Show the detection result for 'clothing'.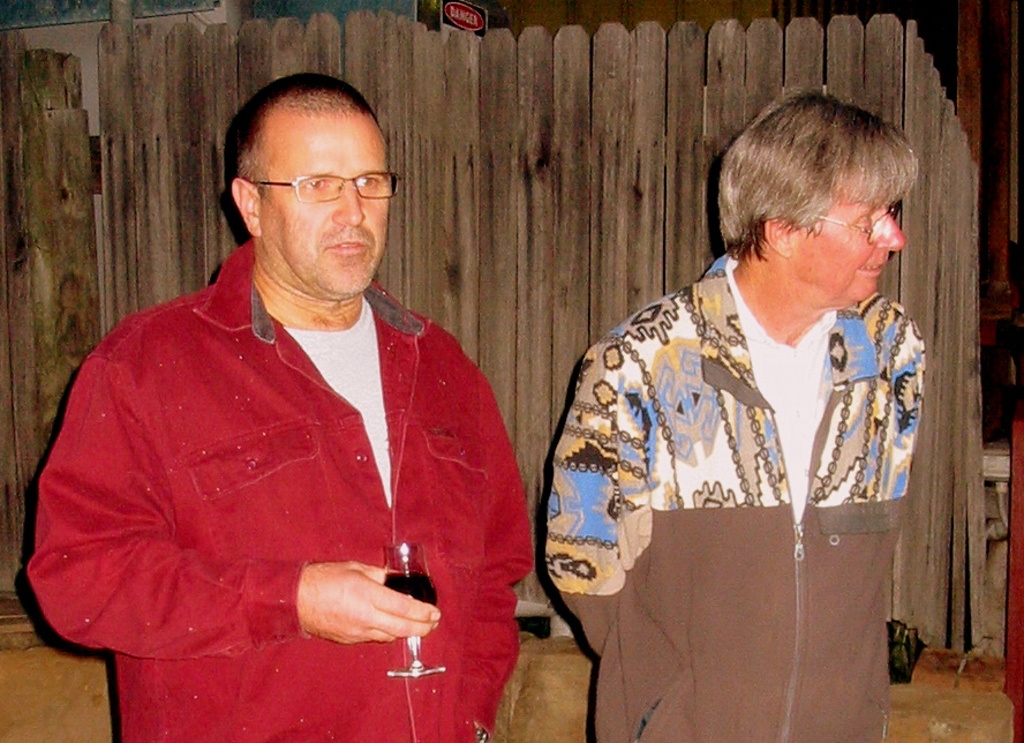
rect(542, 254, 927, 742).
